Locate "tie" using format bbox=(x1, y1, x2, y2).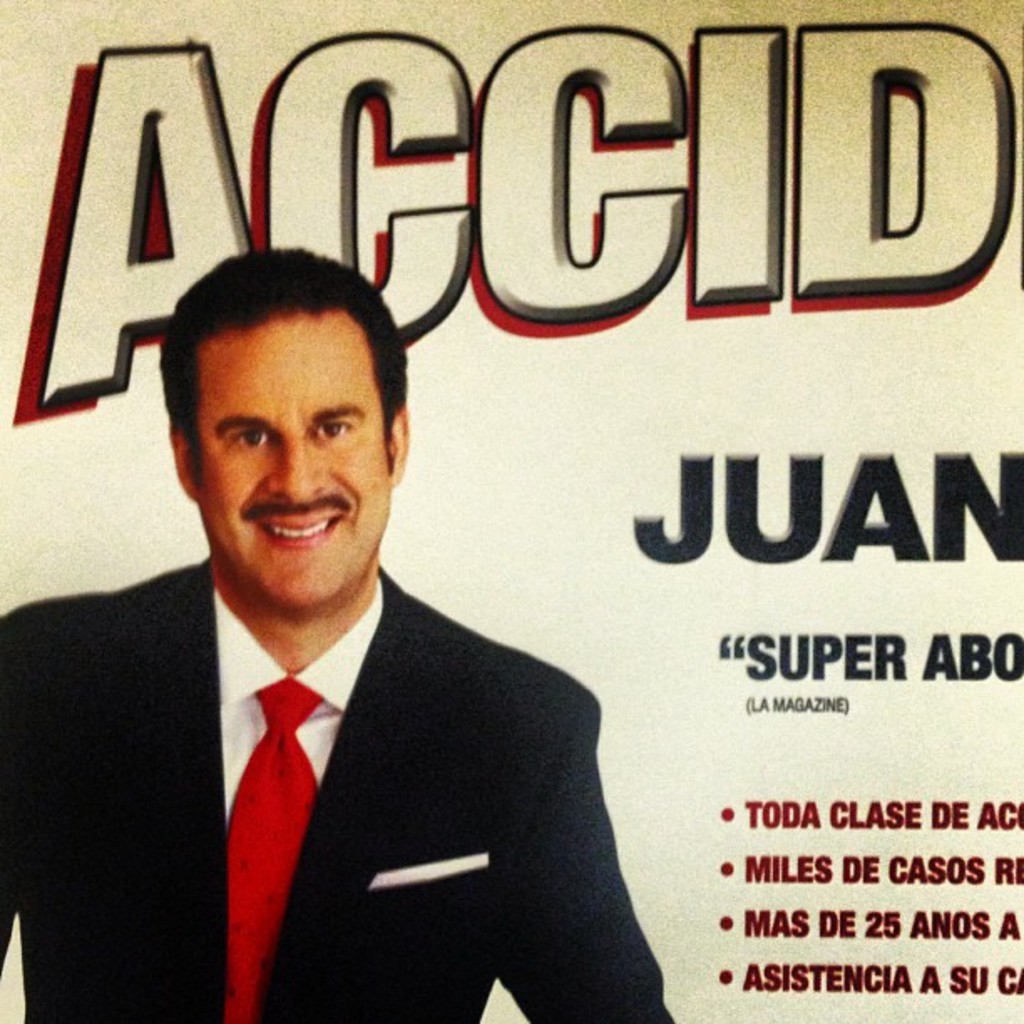
bbox=(224, 678, 323, 1016).
